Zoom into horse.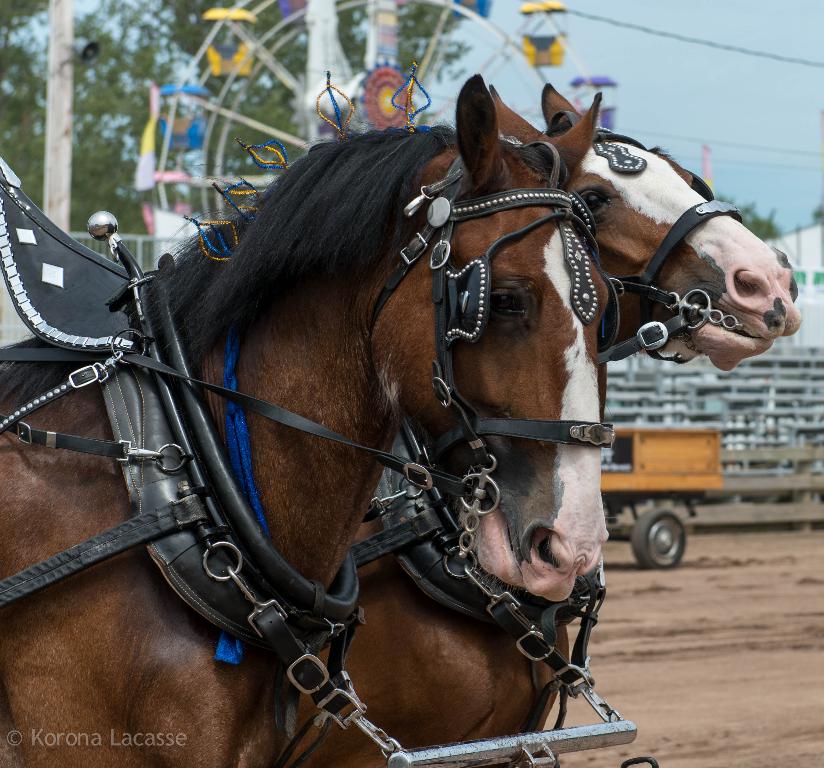
Zoom target: [0,73,609,767].
